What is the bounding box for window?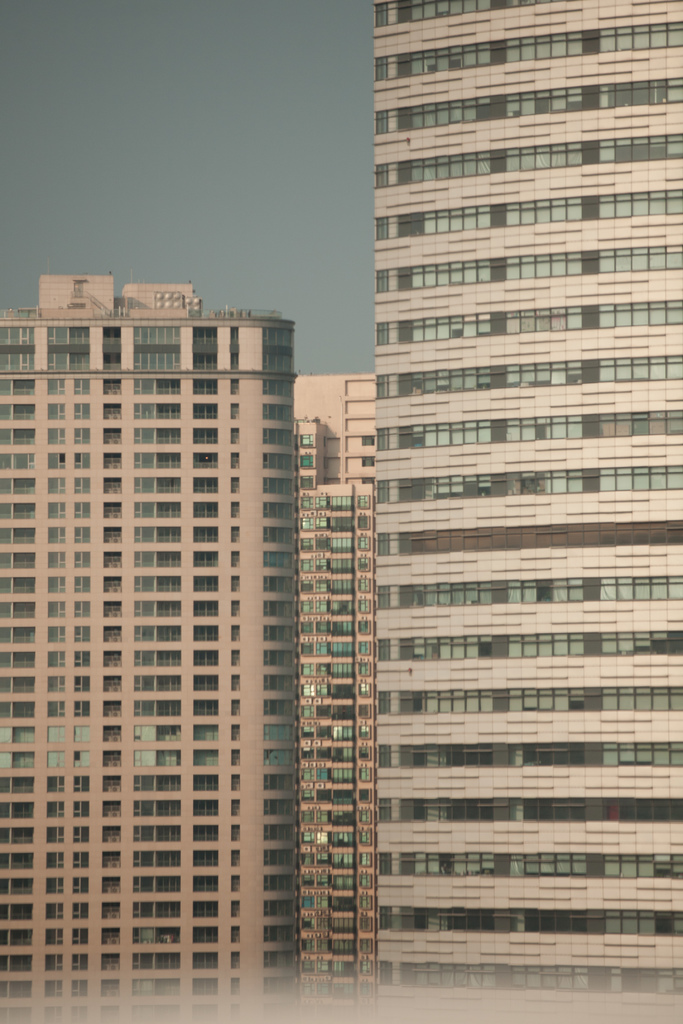
<bbox>187, 577, 215, 595</bbox>.
